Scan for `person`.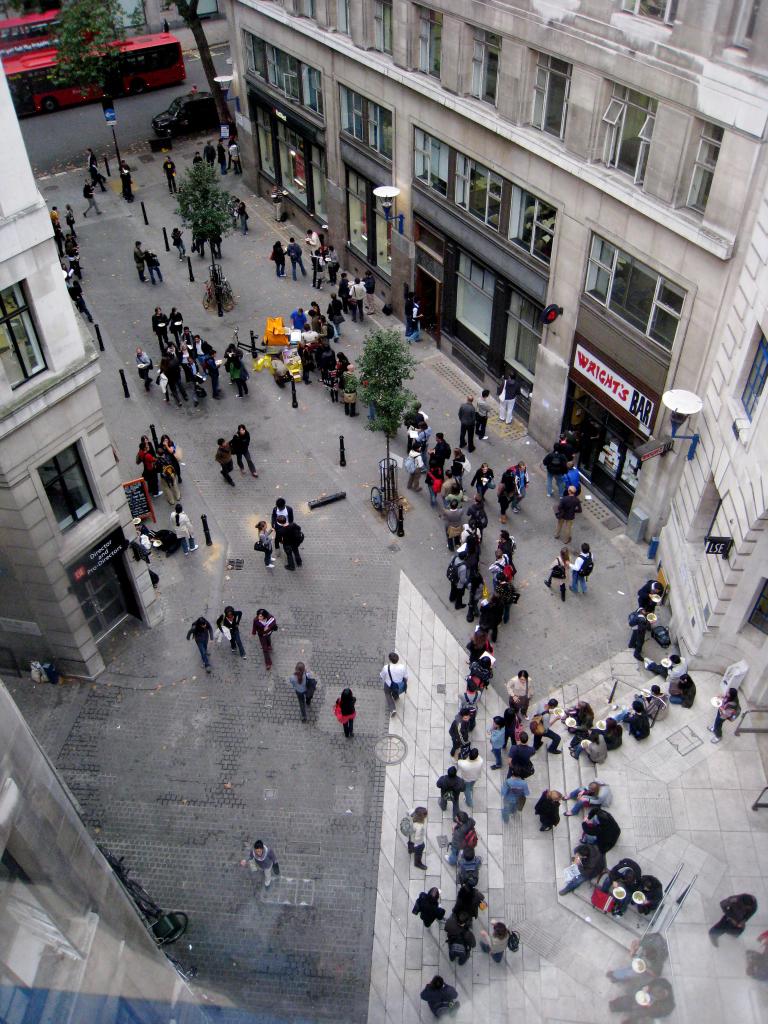
Scan result: detection(163, 162, 173, 199).
